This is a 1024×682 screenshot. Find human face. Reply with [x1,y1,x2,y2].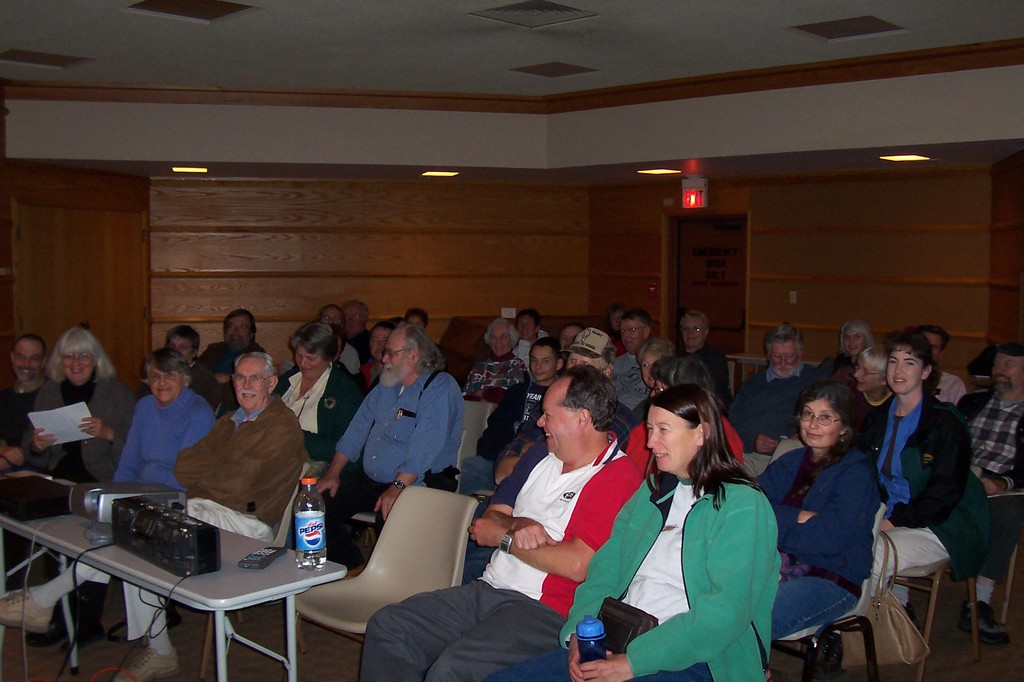
[767,340,802,380].
